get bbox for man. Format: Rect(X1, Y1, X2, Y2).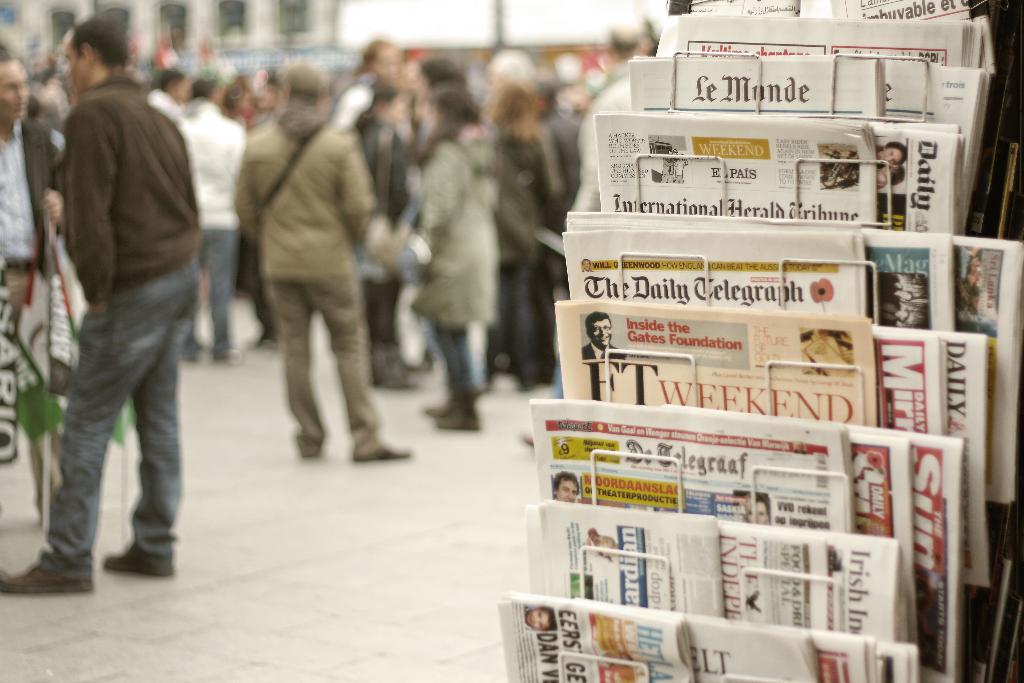
Rect(175, 84, 247, 368).
